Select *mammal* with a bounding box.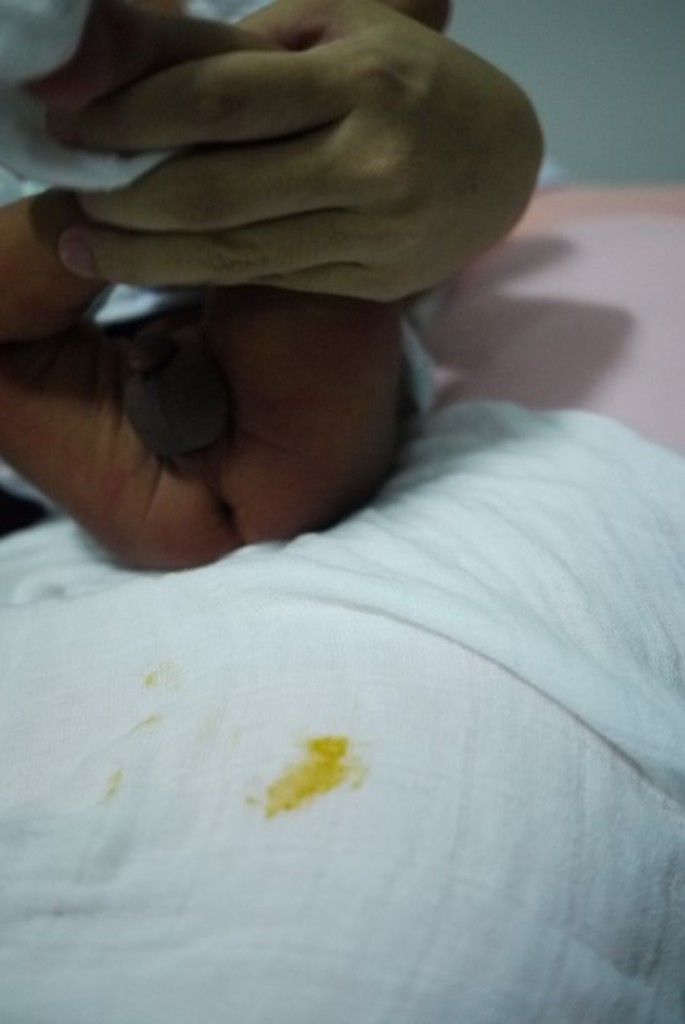
[0,0,456,541].
